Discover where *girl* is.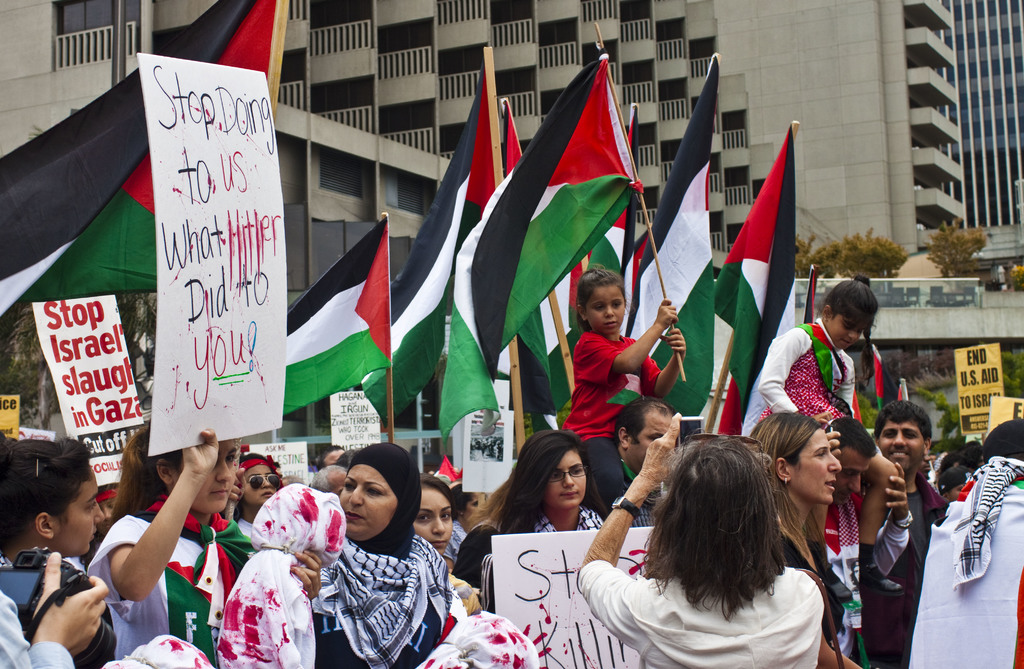
Discovered at pyautogui.locateOnScreen(559, 261, 686, 523).
